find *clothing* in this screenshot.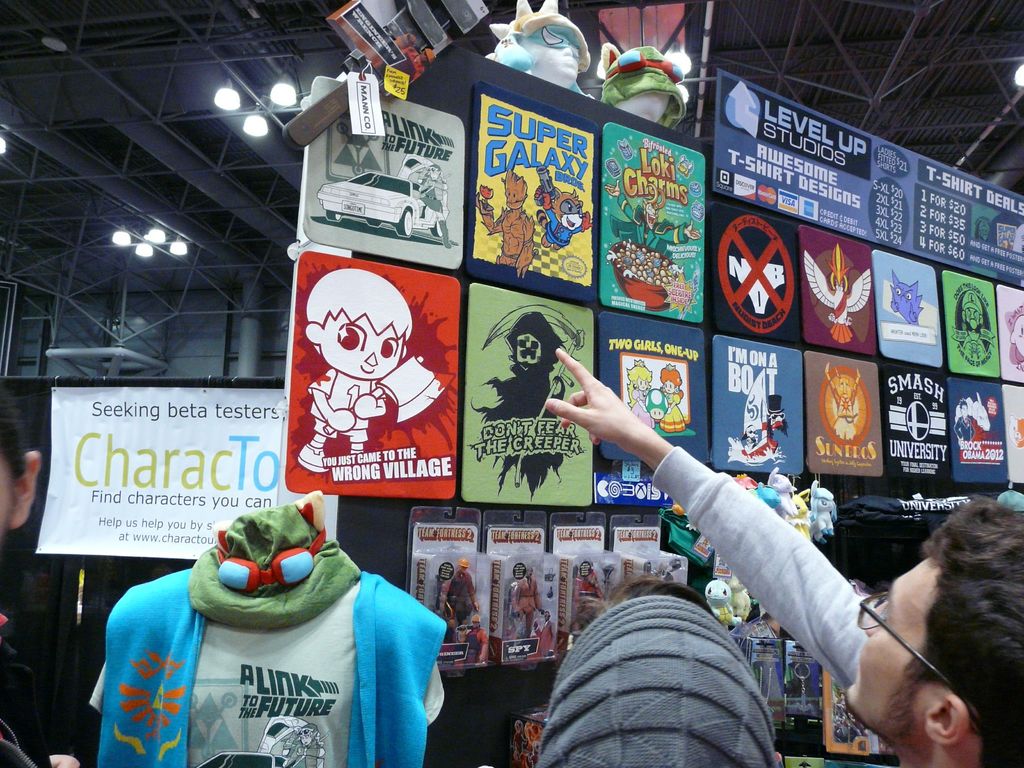
The bounding box for *clothing* is bbox=(651, 446, 884, 692).
